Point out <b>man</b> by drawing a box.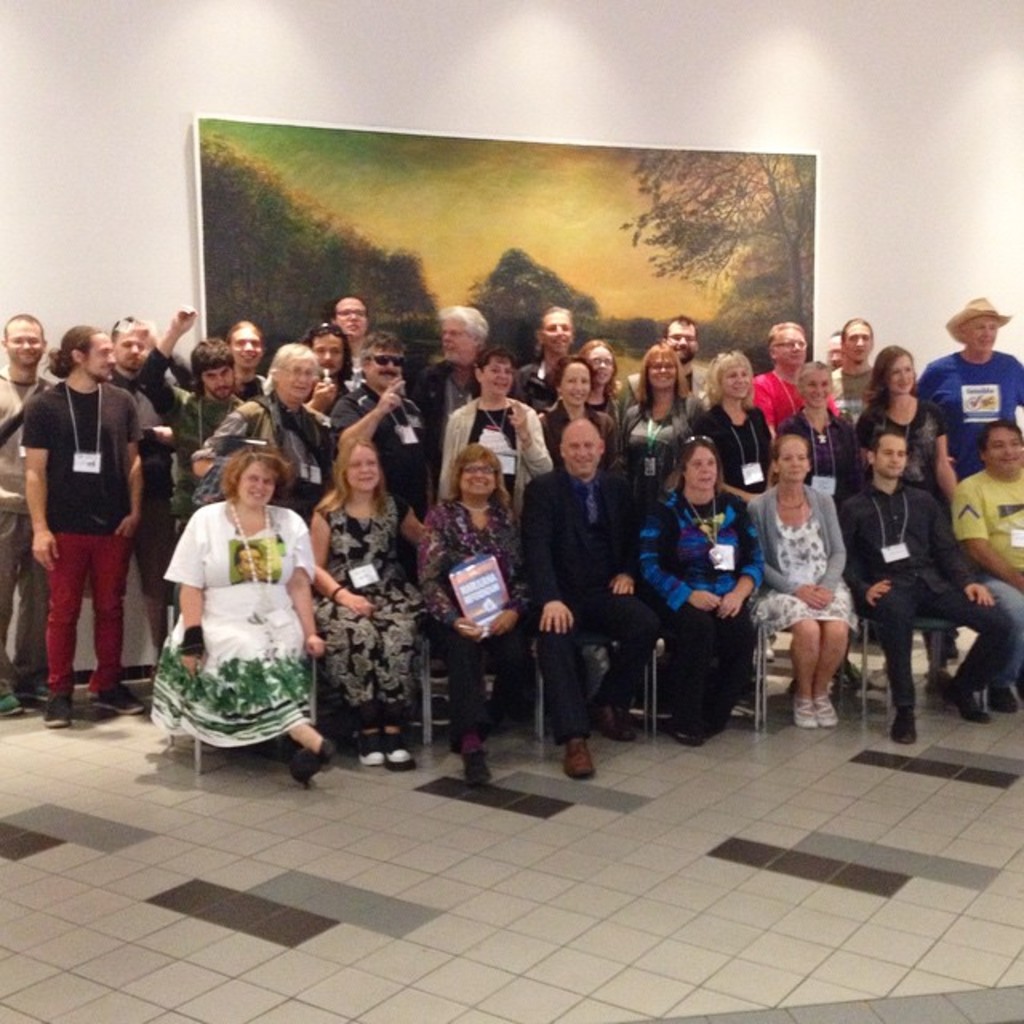
rect(194, 342, 339, 520).
